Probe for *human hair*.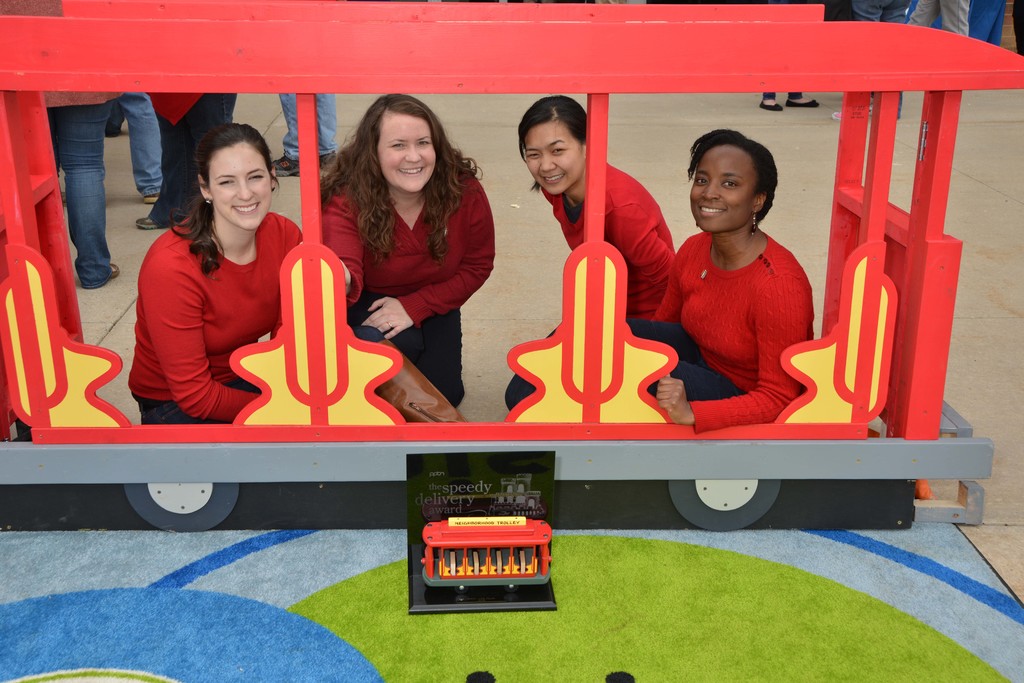
Probe result: region(331, 98, 468, 231).
